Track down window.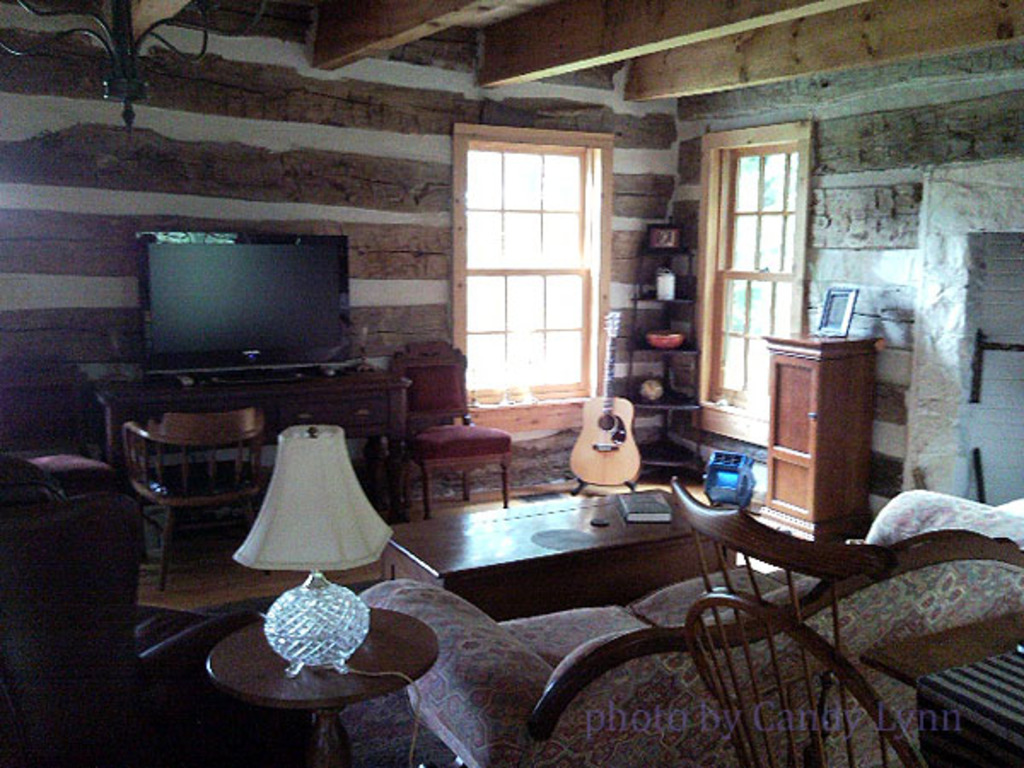
Tracked to bbox(452, 123, 591, 399).
